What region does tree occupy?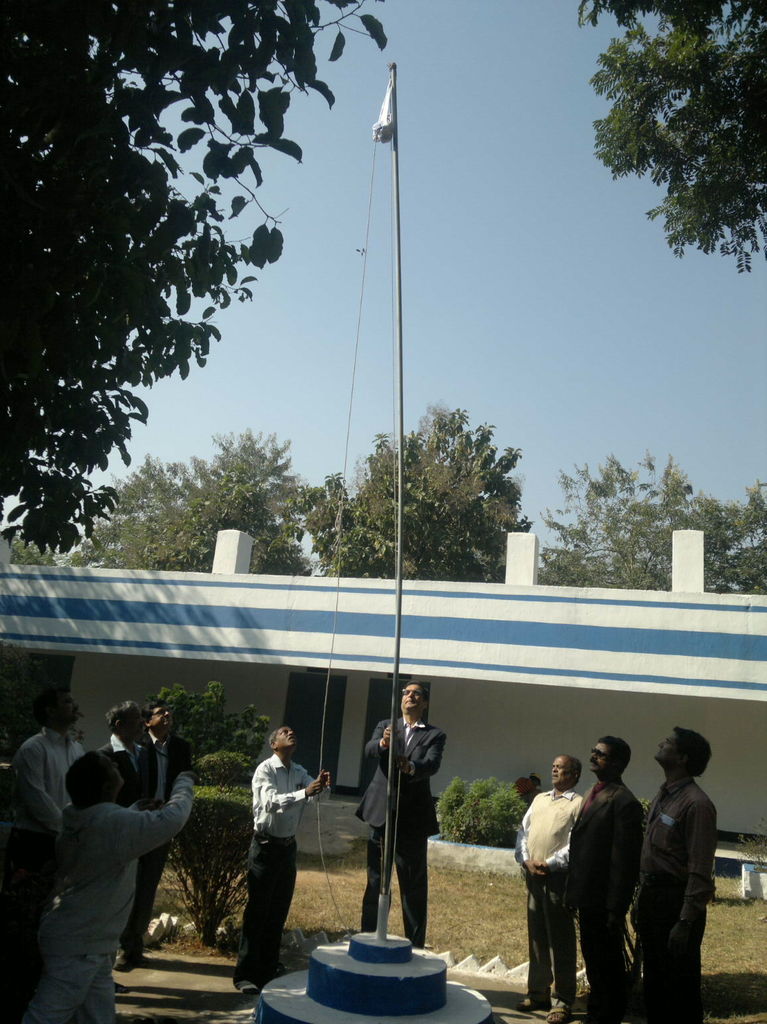
[x1=0, y1=537, x2=73, y2=566].
